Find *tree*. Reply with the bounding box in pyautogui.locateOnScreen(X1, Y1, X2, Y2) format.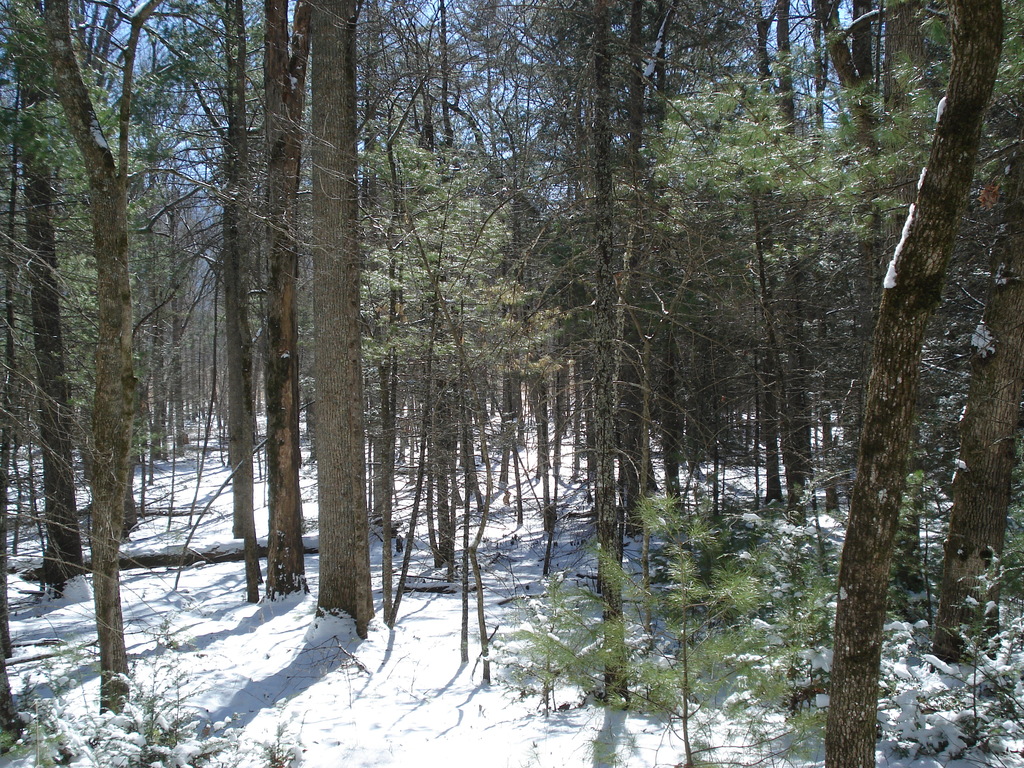
pyautogui.locateOnScreen(49, 0, 131, 720).
